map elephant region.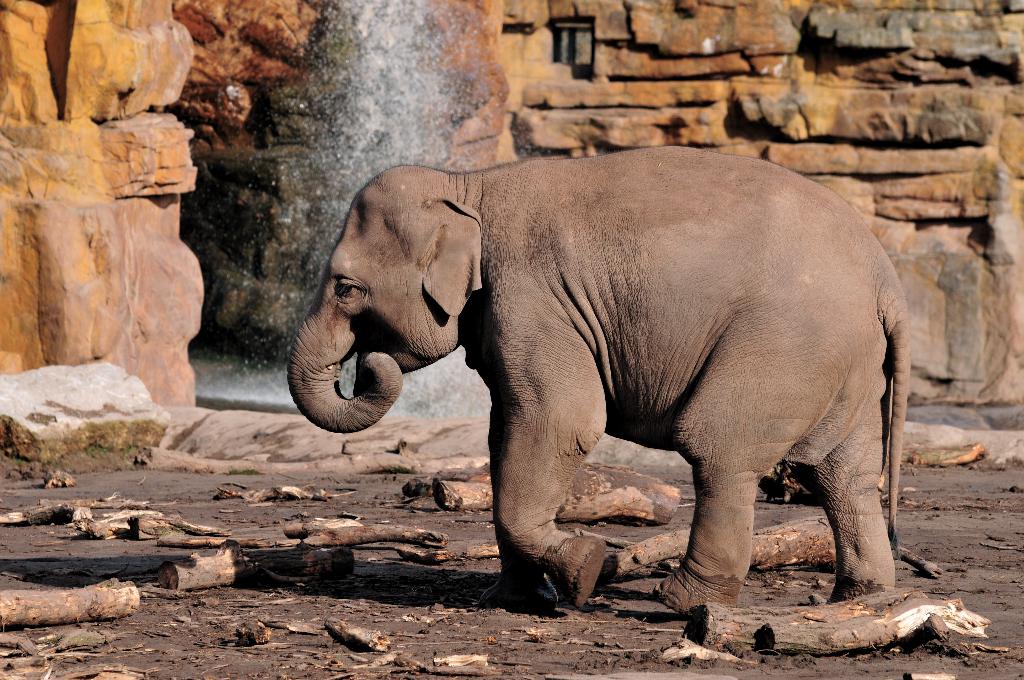
Mapped to left=276, top=138, right=927, bottom=634.
